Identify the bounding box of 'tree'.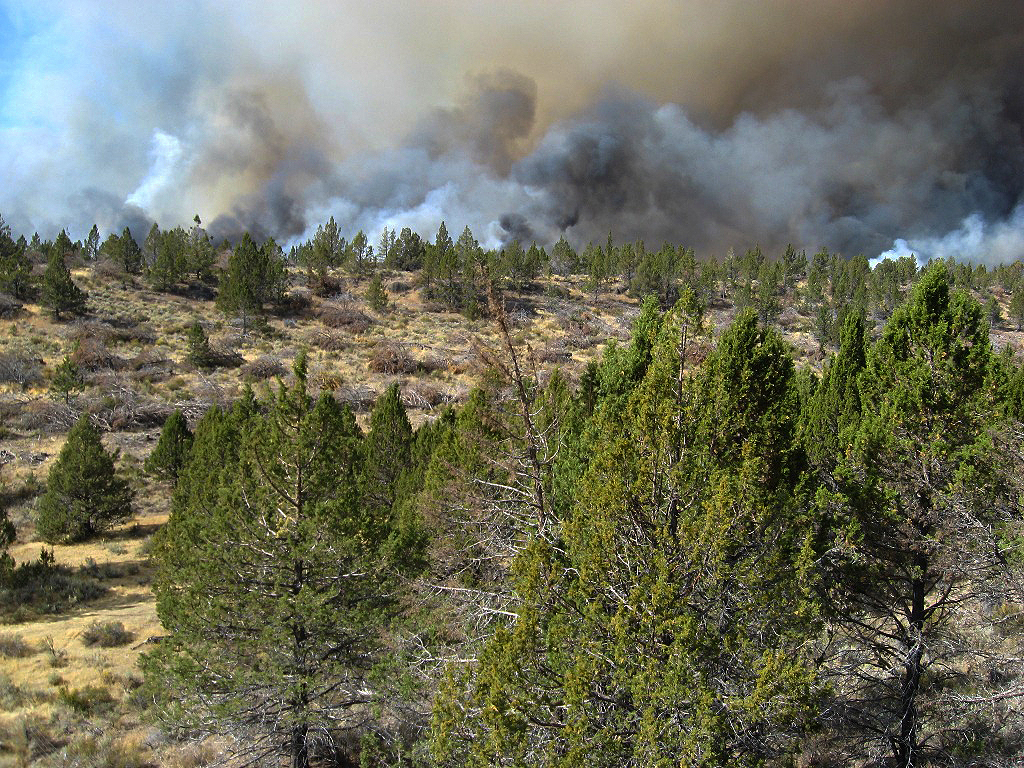
{"left": 1008, "top": 274, "right": 1023, "bottom": 330}.
